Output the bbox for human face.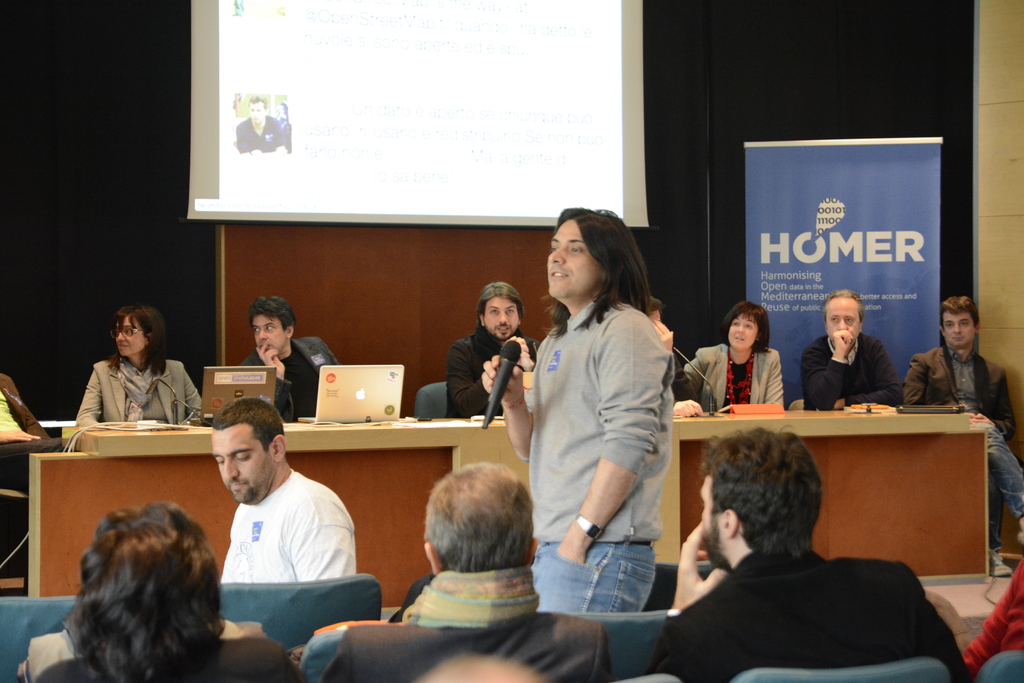
bbox=[730, 318, 756, 349].
